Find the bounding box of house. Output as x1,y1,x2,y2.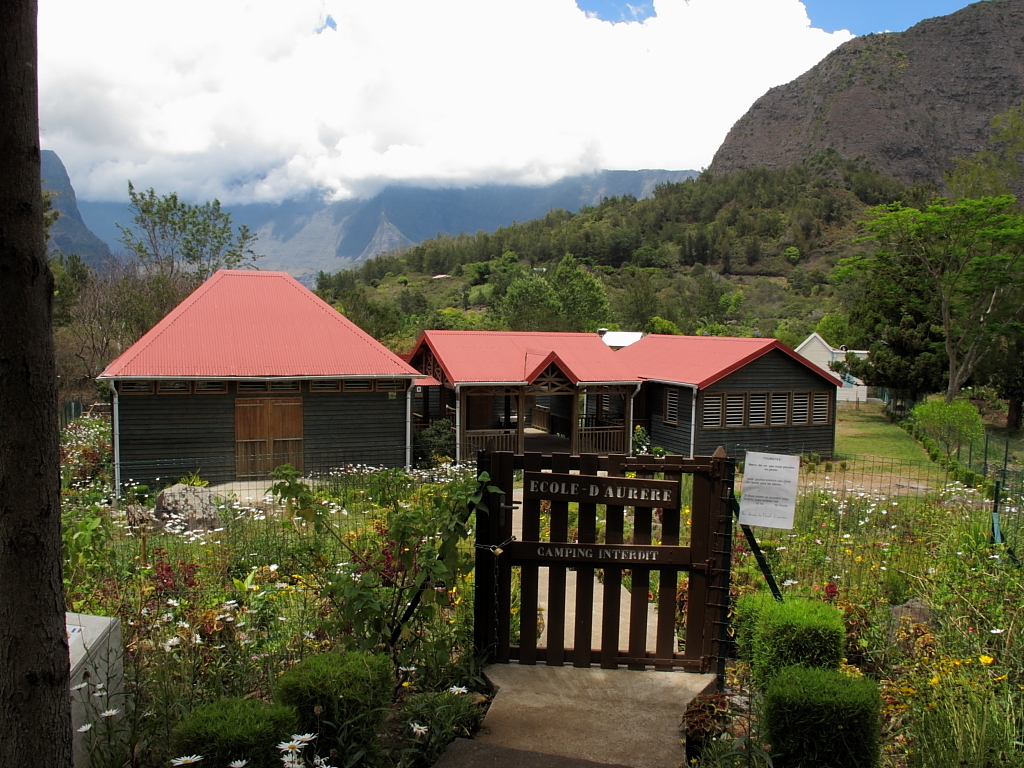
611,331,840,464.
